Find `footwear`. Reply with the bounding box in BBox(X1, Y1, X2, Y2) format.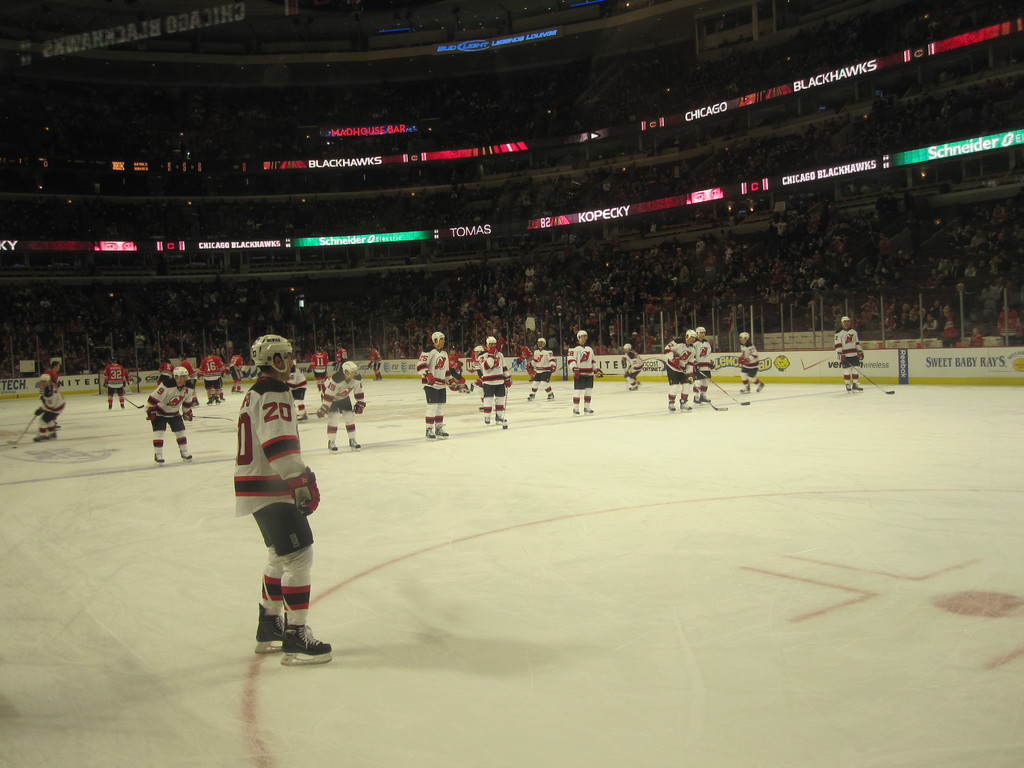
BBox(212, 397, 221, 404).
